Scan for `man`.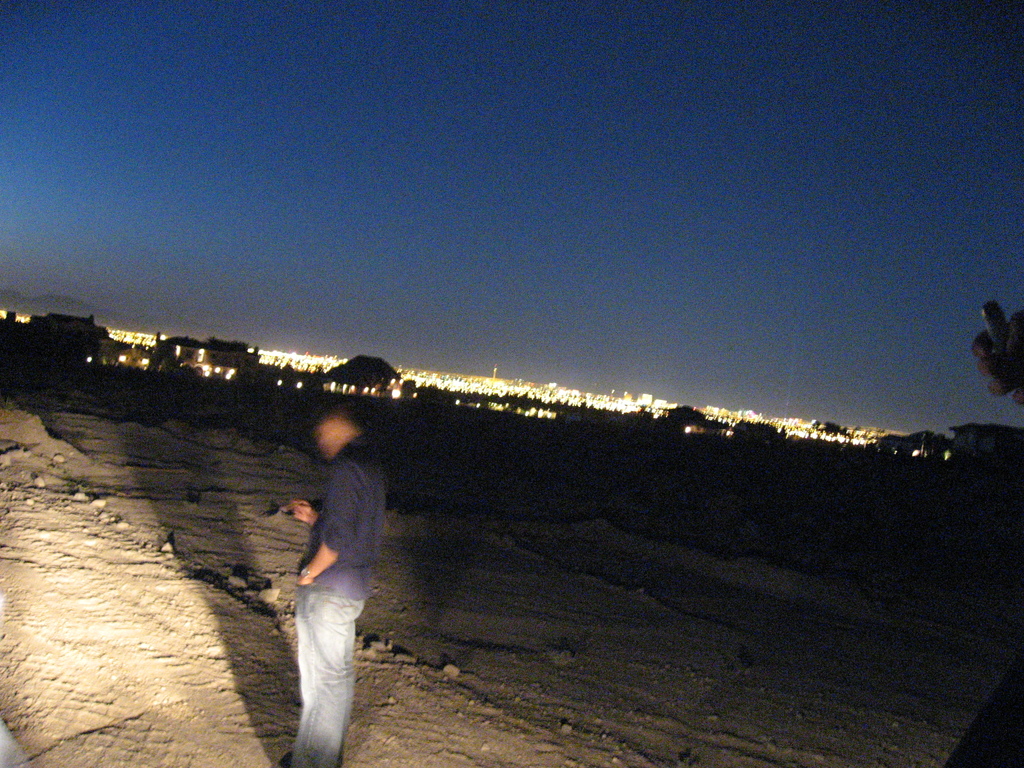
Scan result: box(263, 402, 393, 767).
